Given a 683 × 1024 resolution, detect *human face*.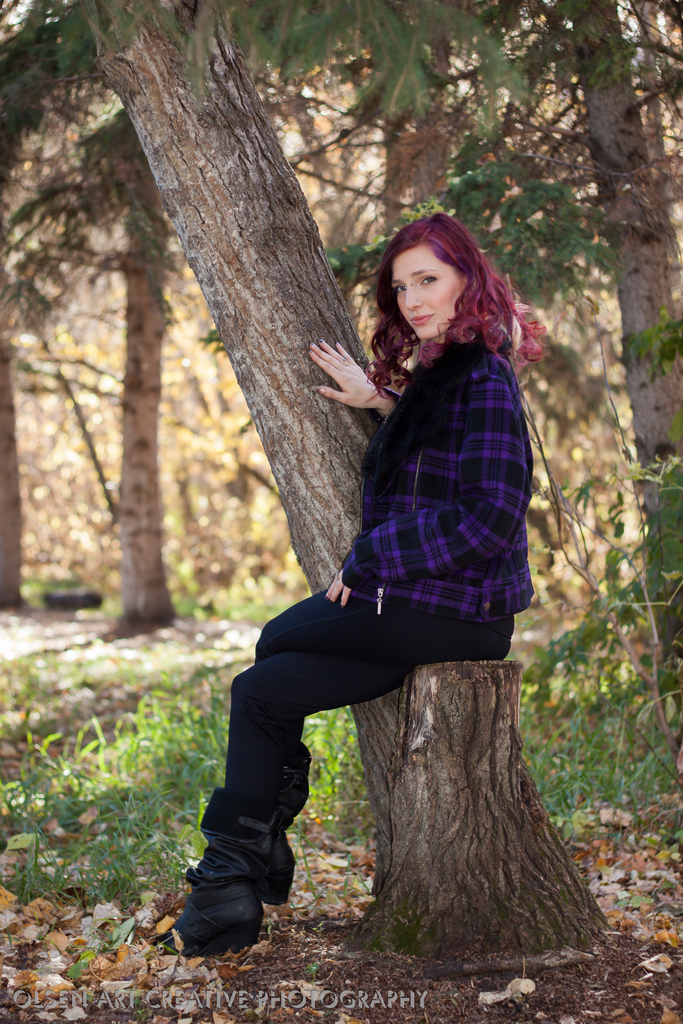
<bbox>381, 244, 466, 337</bbox>.
